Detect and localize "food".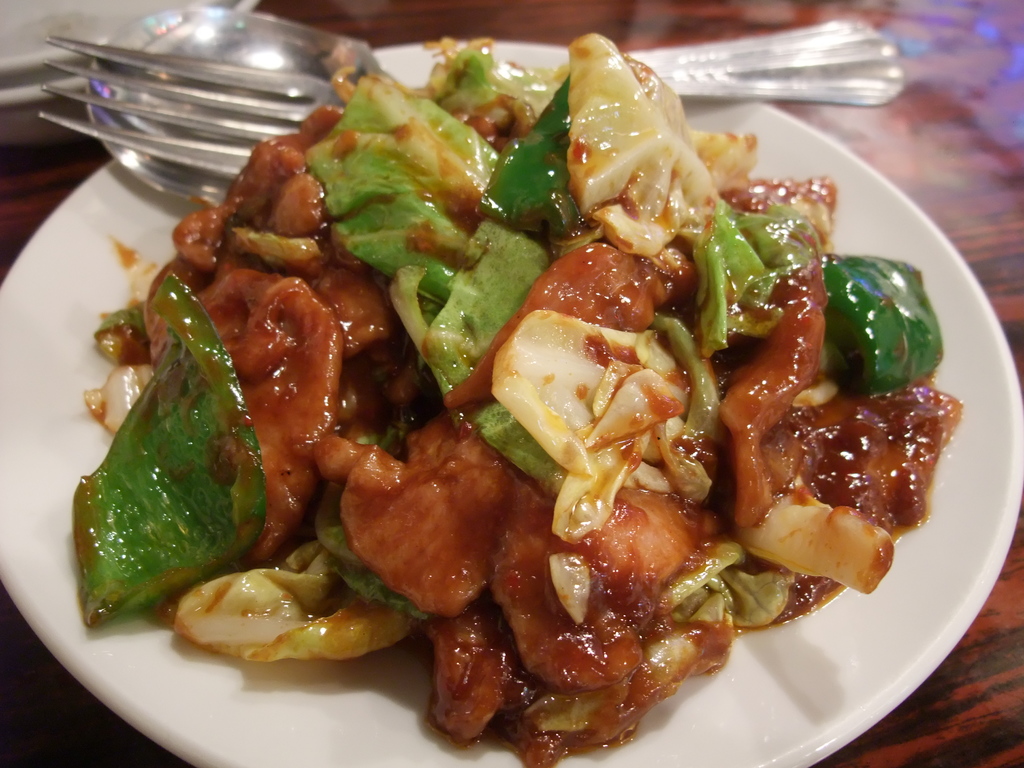
Localized at region(307, 72, 497, 311).
